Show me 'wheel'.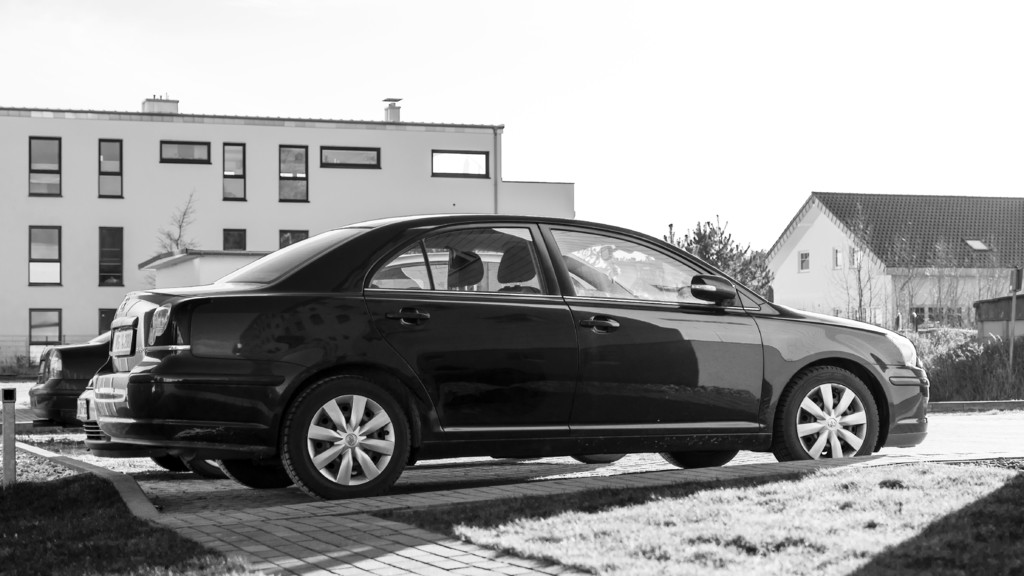
'wheel' is here: <region>282, 376, 407, 487</region>.
